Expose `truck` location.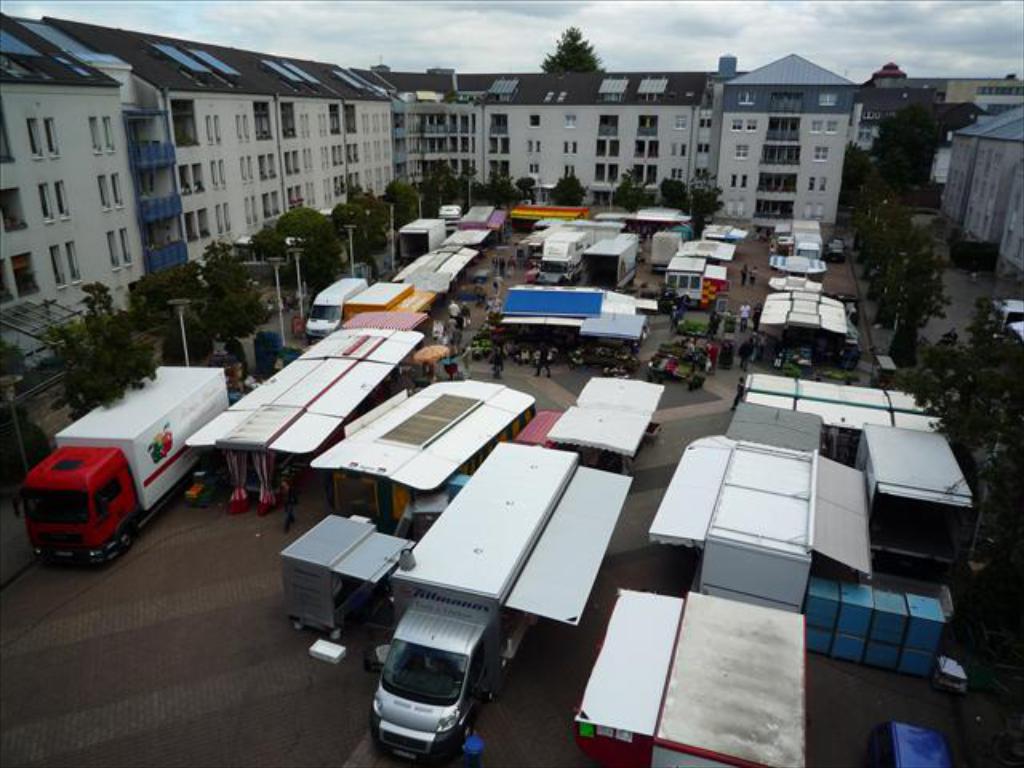
Exposed at detection(576, 227, 640, 291).
